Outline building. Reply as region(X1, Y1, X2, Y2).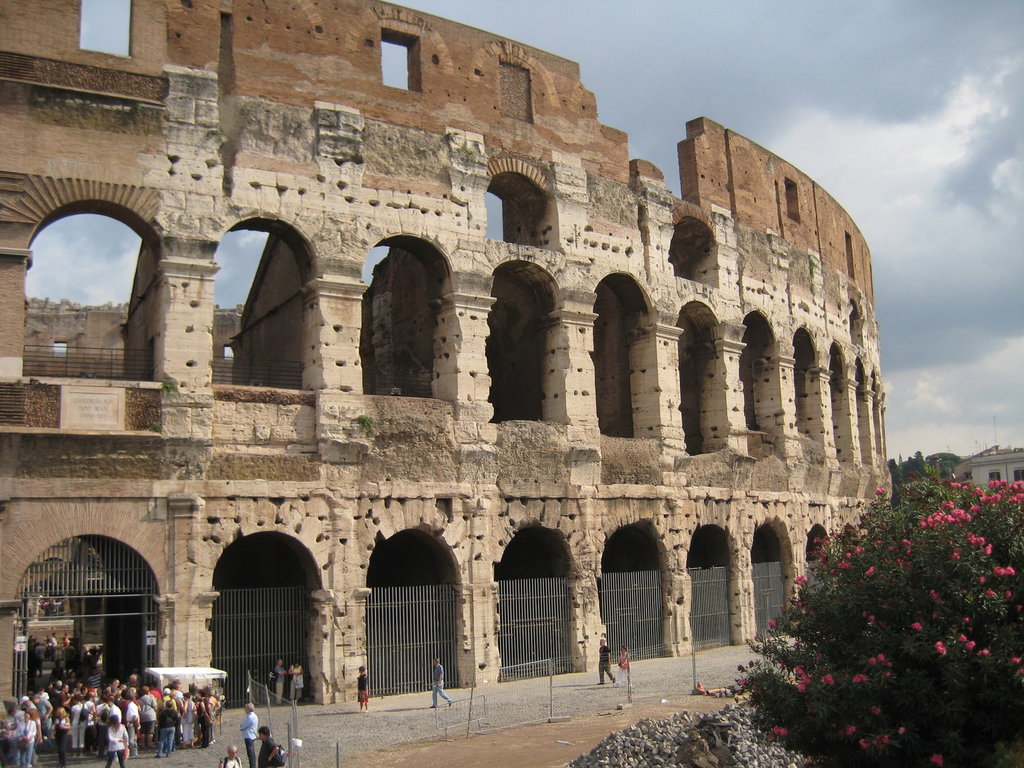
region(0, 0, 877, 707).
